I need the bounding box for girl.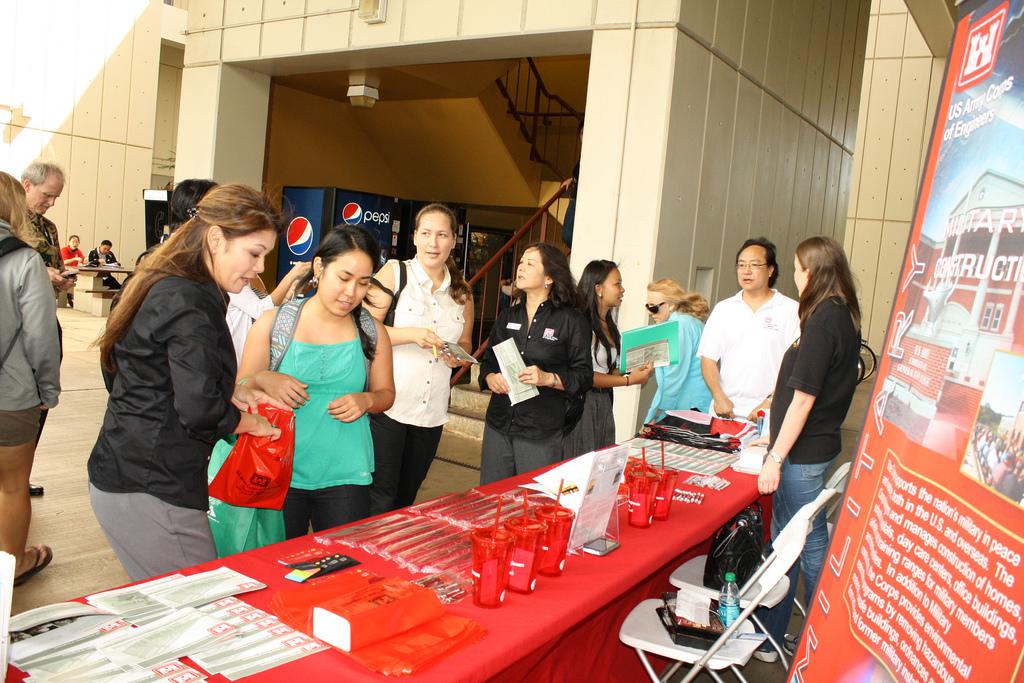
Here it is: {"left": 168, "top": 178, "right": 310, "bottom": 364}.
